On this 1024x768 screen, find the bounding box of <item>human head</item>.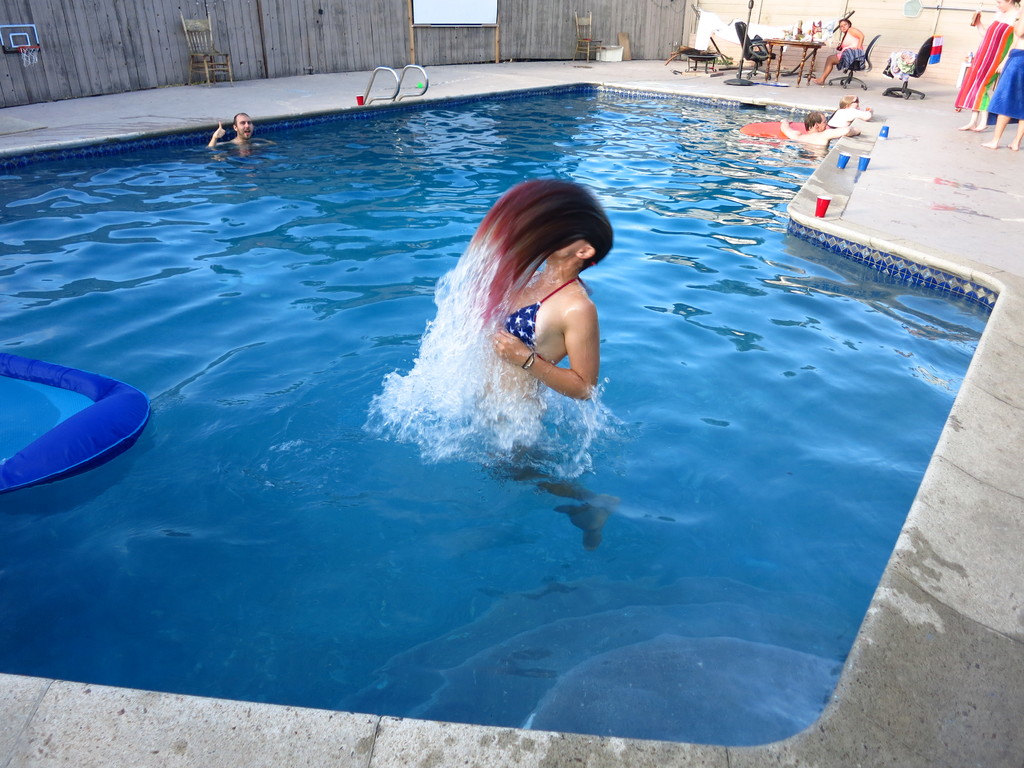
Bounding box: rect(474, 182, 612, 317).
